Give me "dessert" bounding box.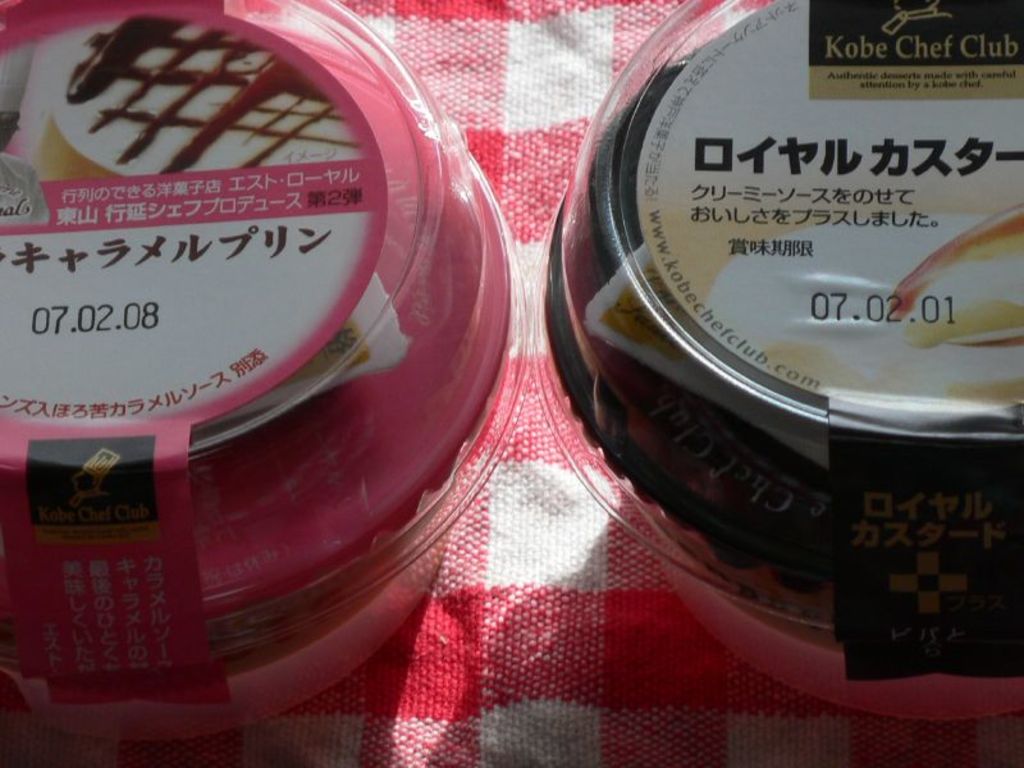
(23,28,434,466).
